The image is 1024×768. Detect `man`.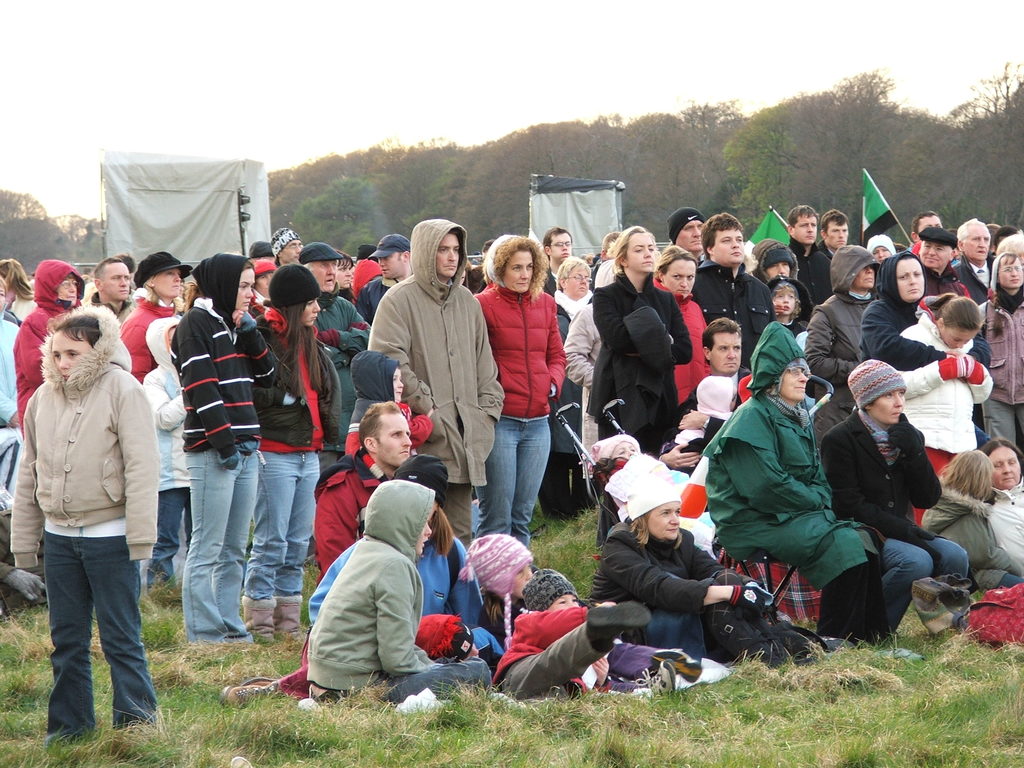
Detection: {"x1": 911, "y1": 236, "x2": 977, "y2": 344}.
